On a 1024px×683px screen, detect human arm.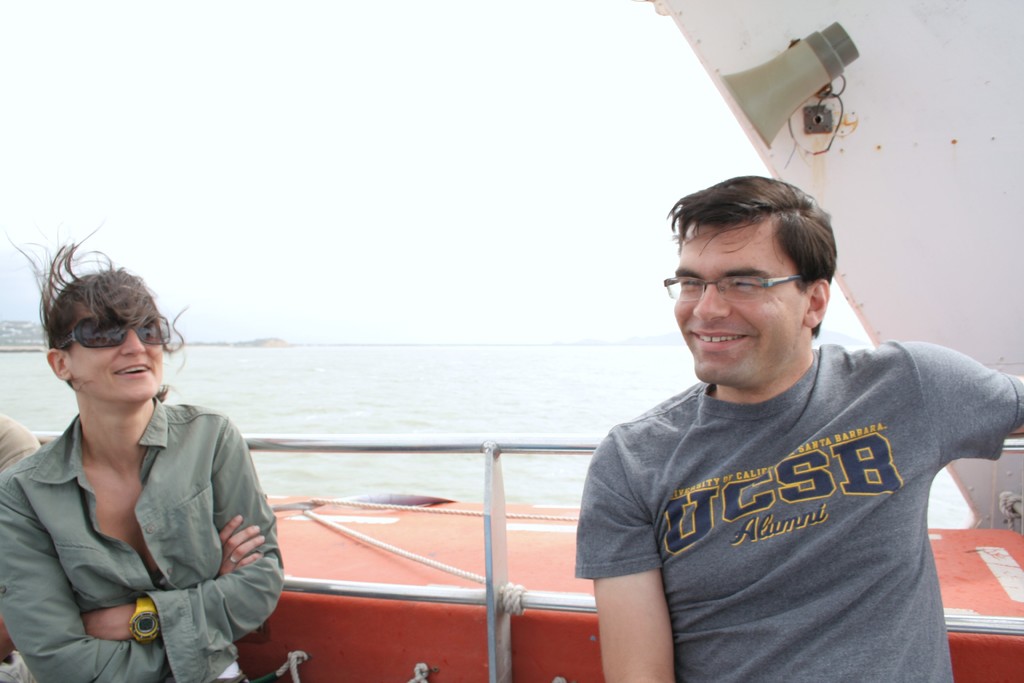
(596, 436, 687, 673).
